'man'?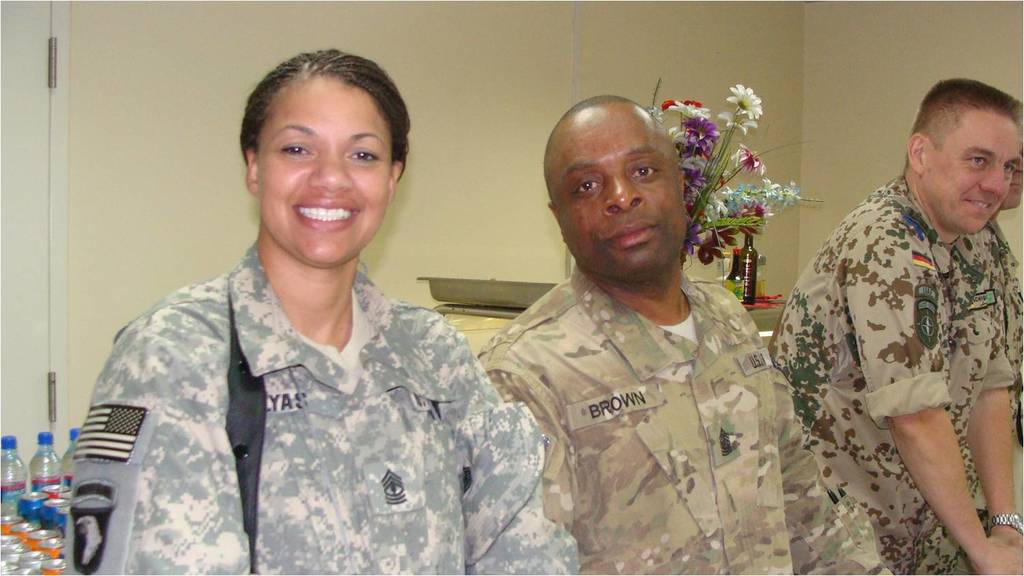
select_region(476, 93, 892, 575)
